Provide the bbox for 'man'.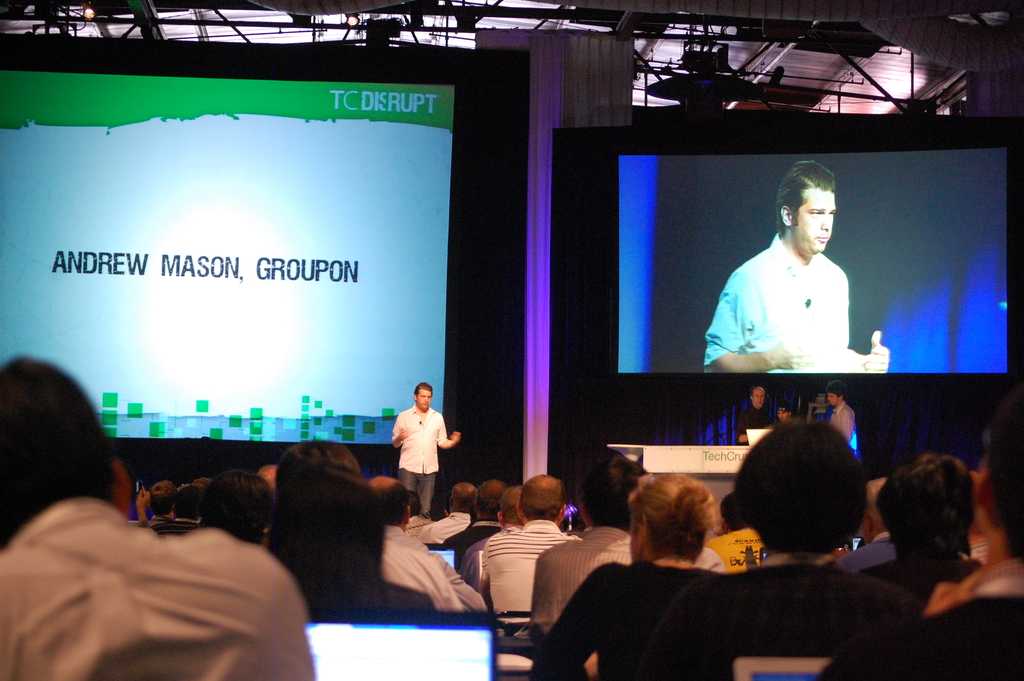
bbox=(257, 465, 280, 544).
